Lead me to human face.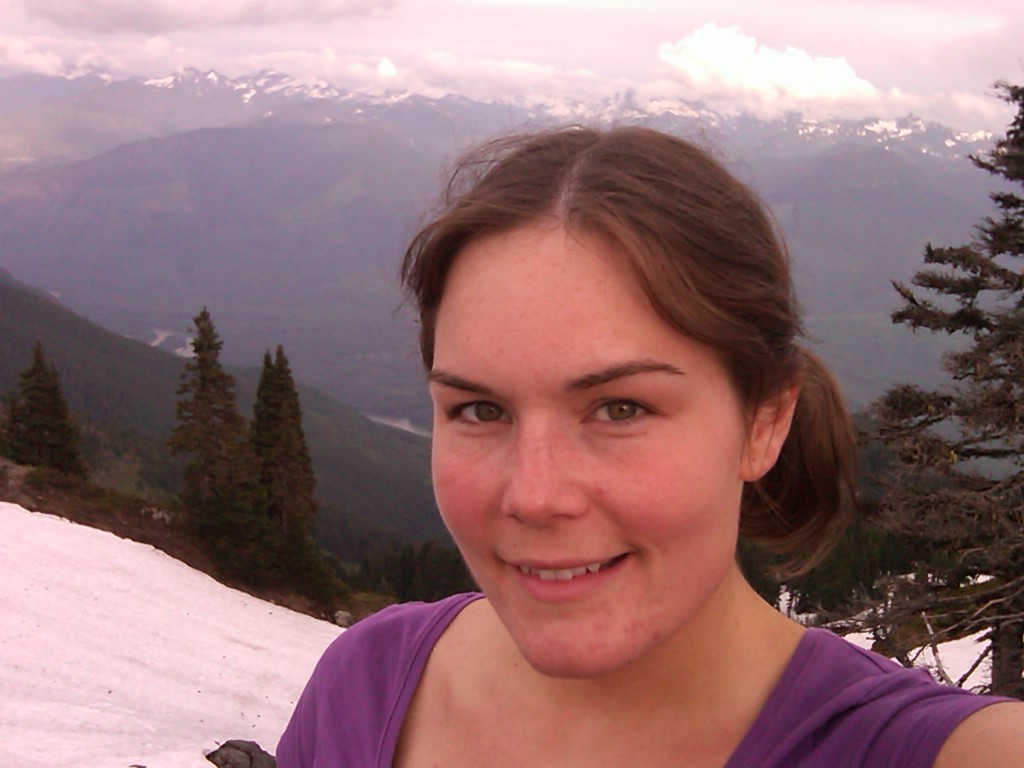
Lead to [430, 224, 746, 675].
